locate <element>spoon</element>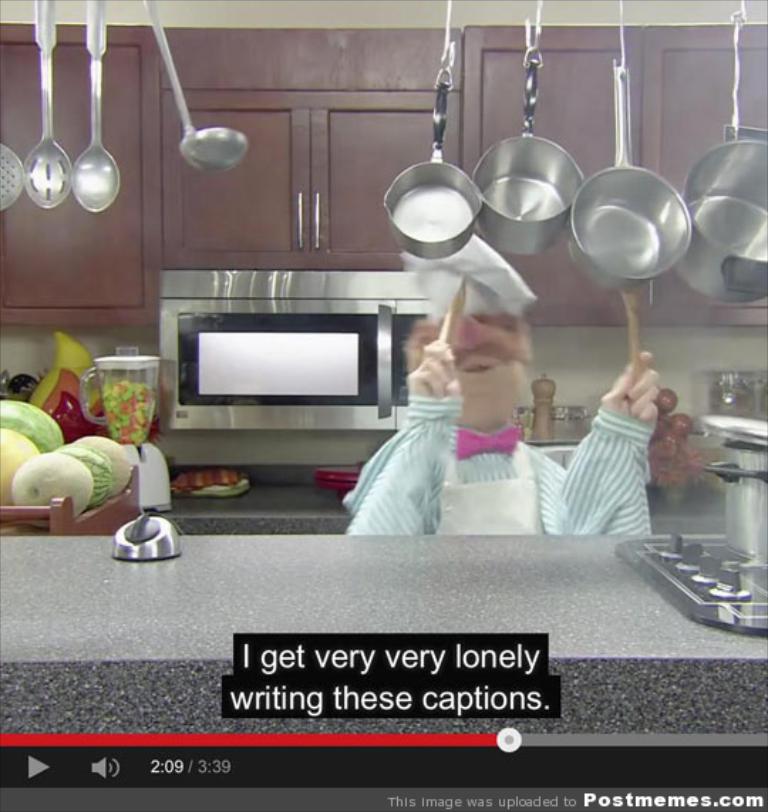
<bbox>68, 0, 119, 212</bbox>
